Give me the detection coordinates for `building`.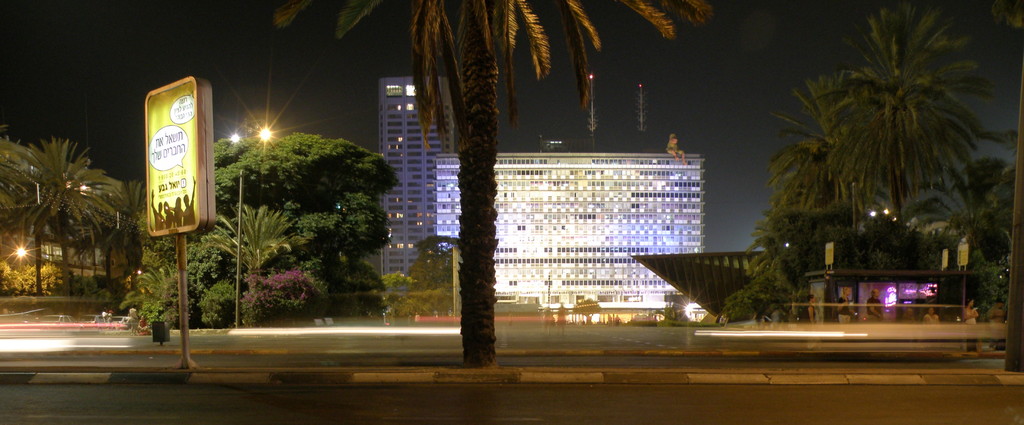
(x1=428, y1=141, x2=706, y2=308).
